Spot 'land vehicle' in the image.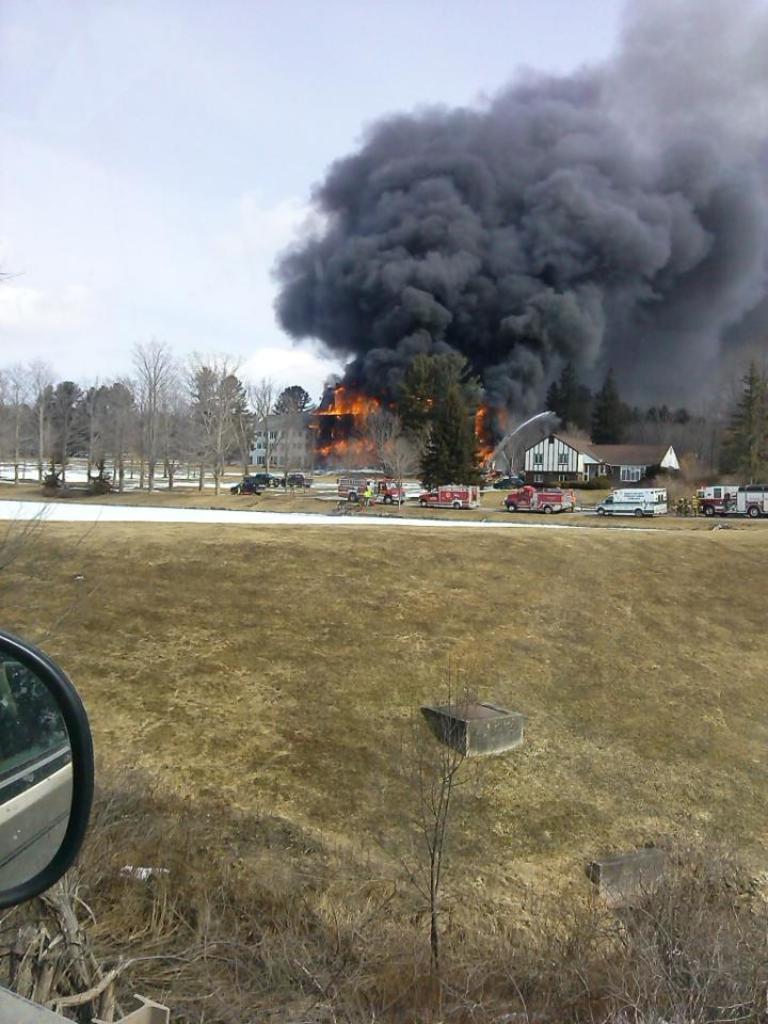
'land vehicle' found at locate(416, 484, 478, 500).
